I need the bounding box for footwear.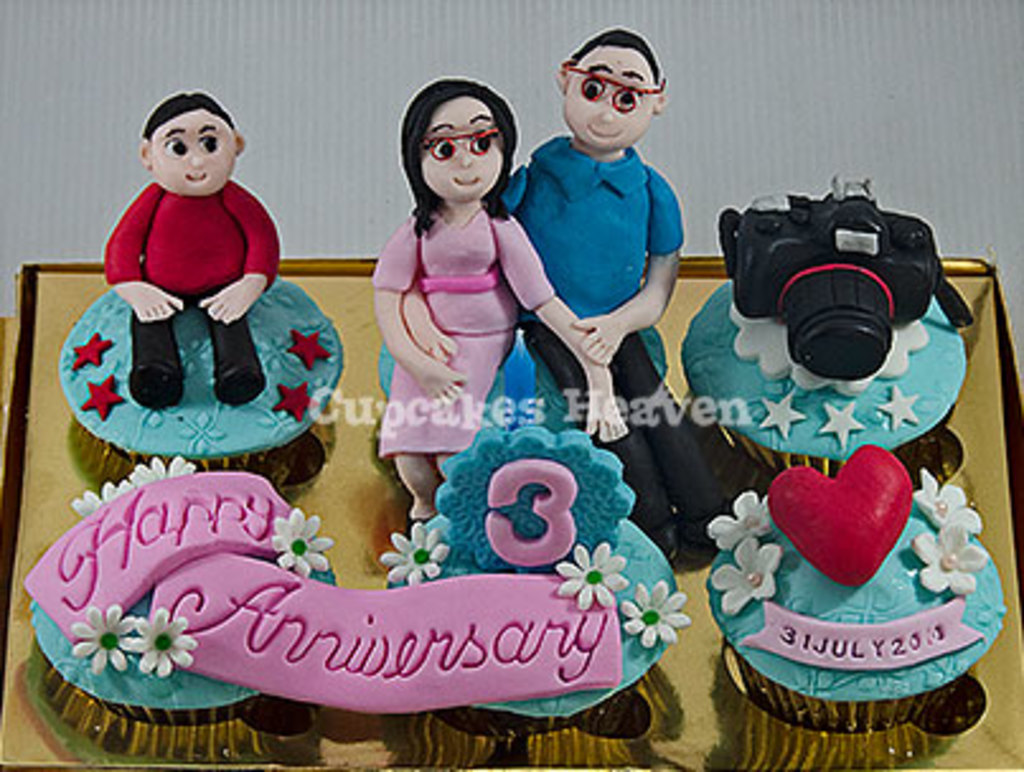
Here it is: (x1=676, y1=518, x2=719, y2=561).
